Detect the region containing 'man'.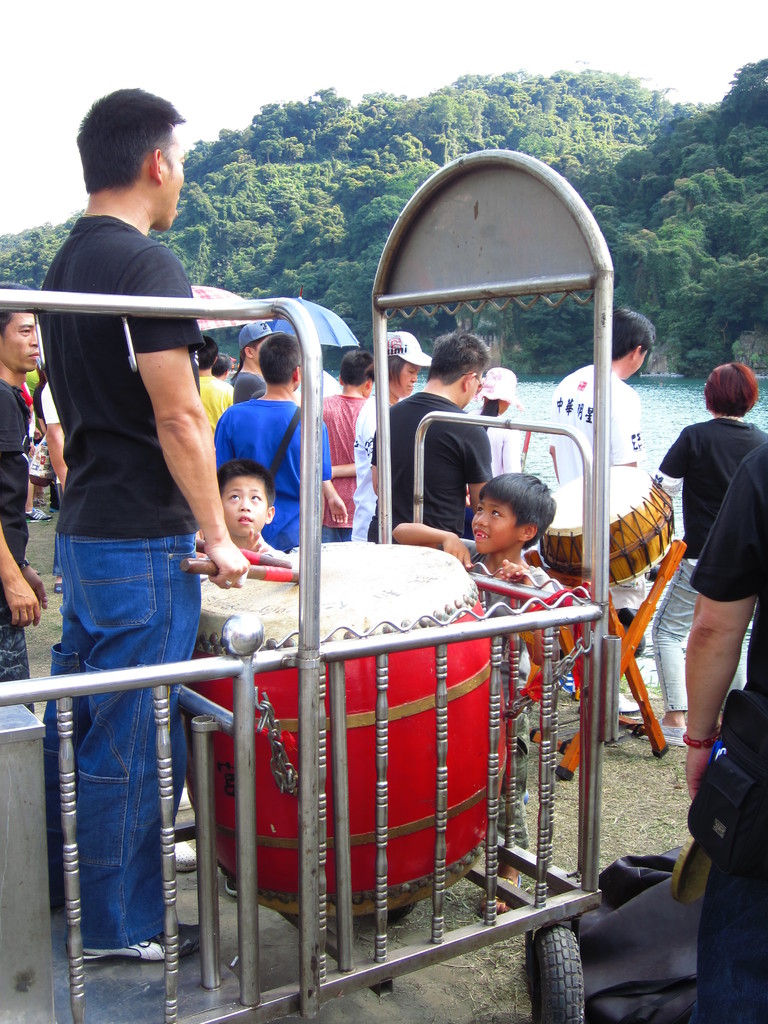
box(369, 328, 499, 541).
